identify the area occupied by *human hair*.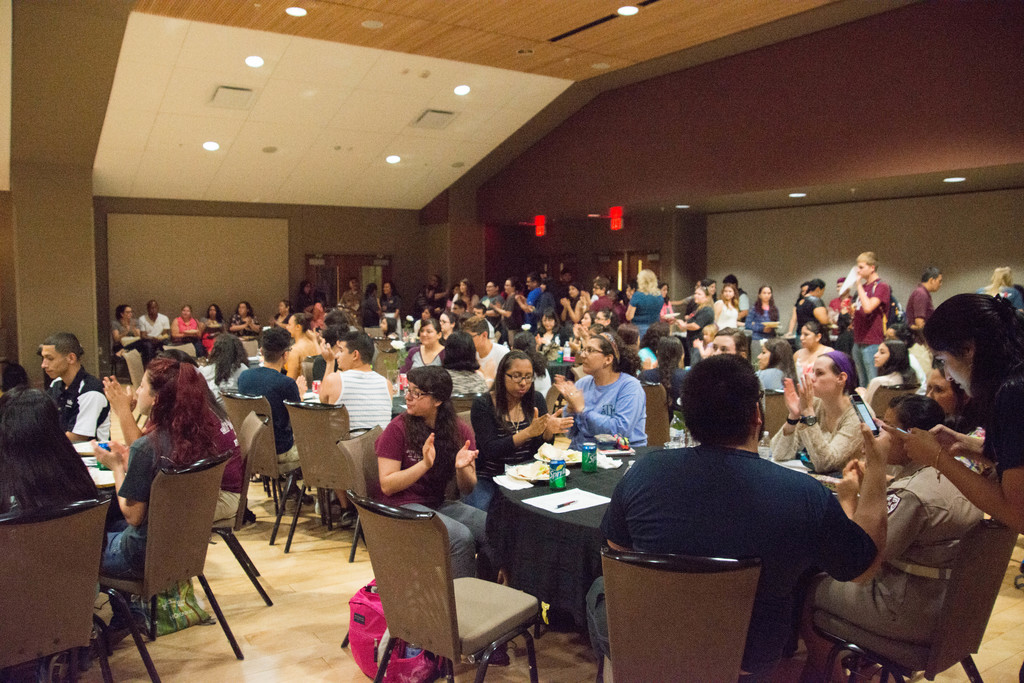
Area: (left=140, top=351, right=234, bottom=472).
